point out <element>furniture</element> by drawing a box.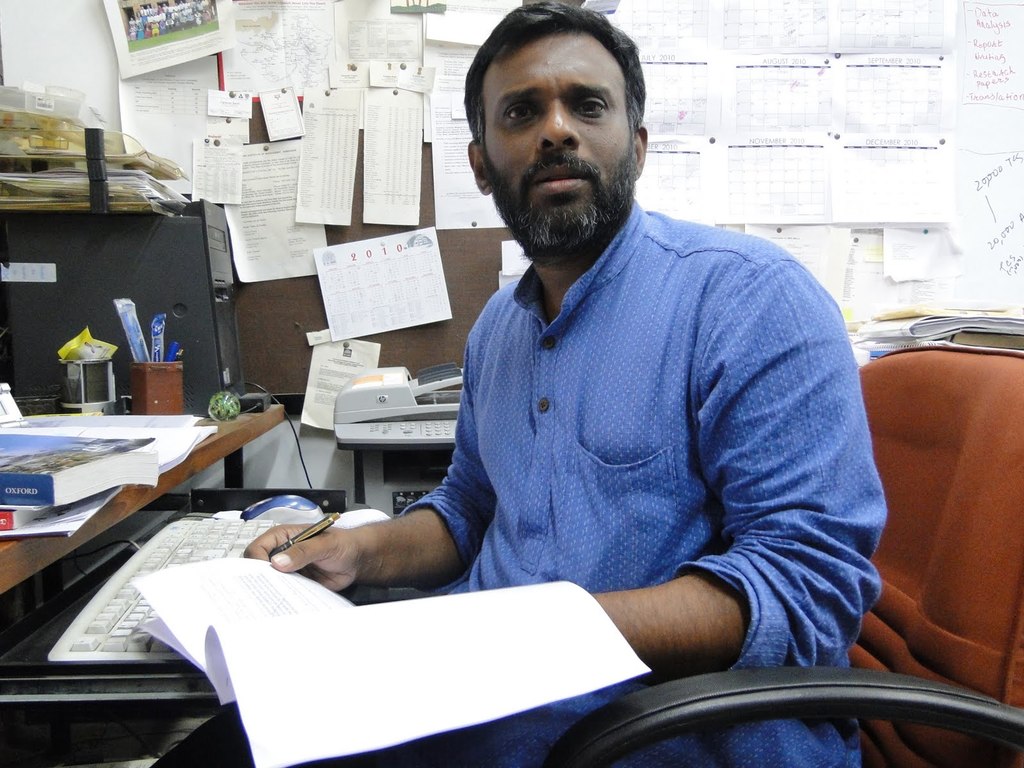
0, 399, 349, 767.
